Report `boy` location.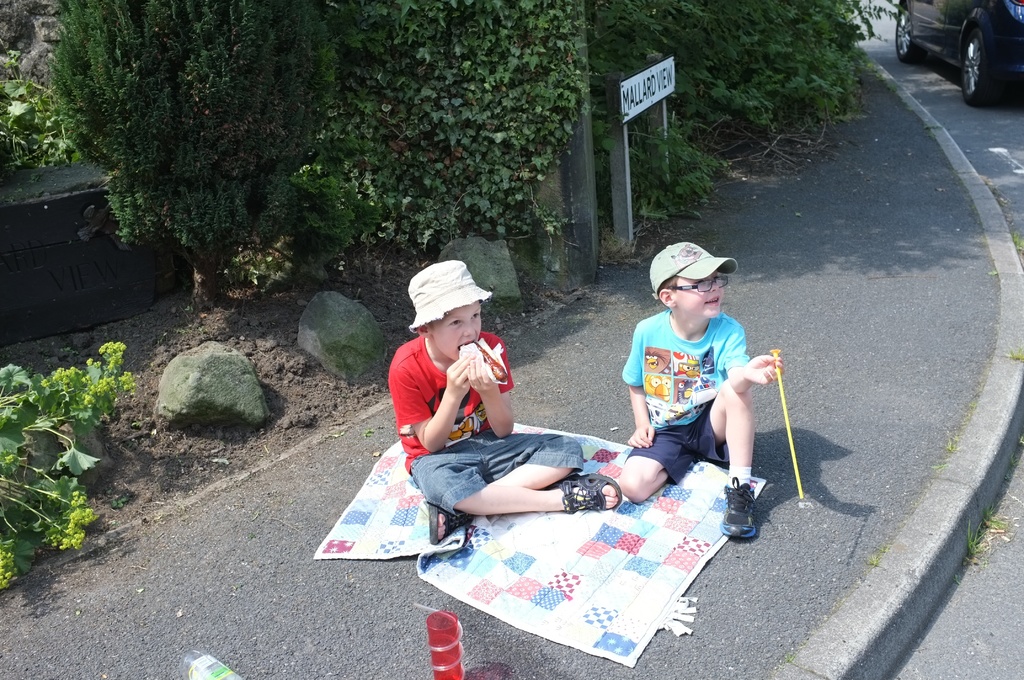
Report: Rect(618, 242, 787, 540).
